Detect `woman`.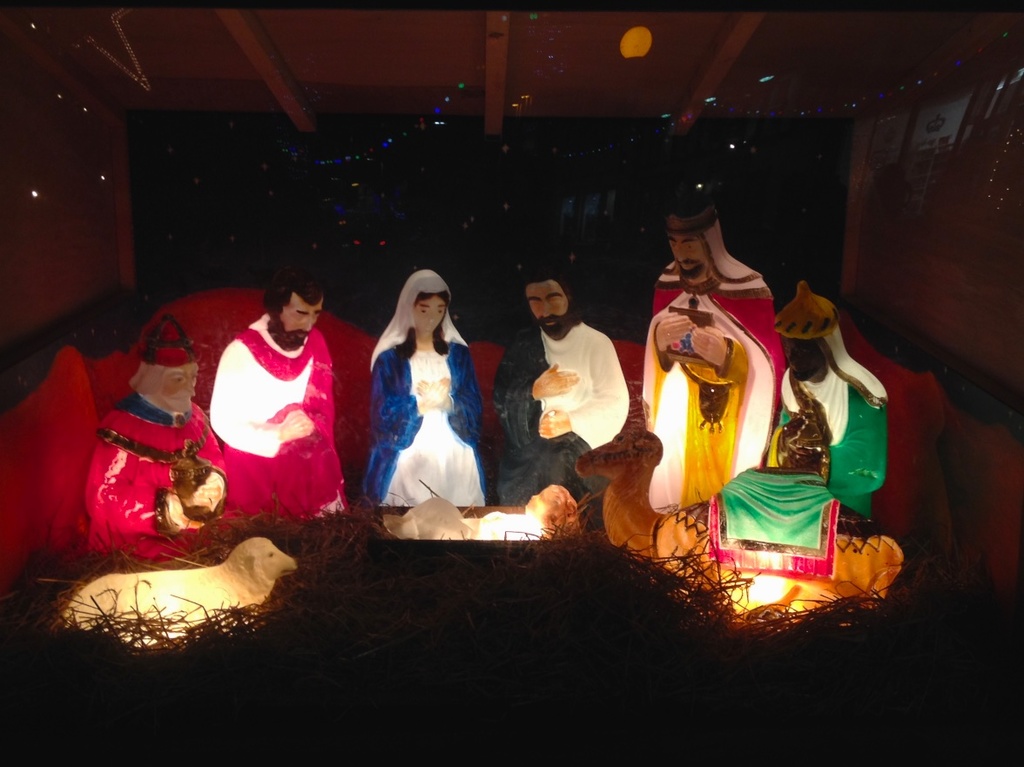
Detected at 358, 267, 488, 509.
